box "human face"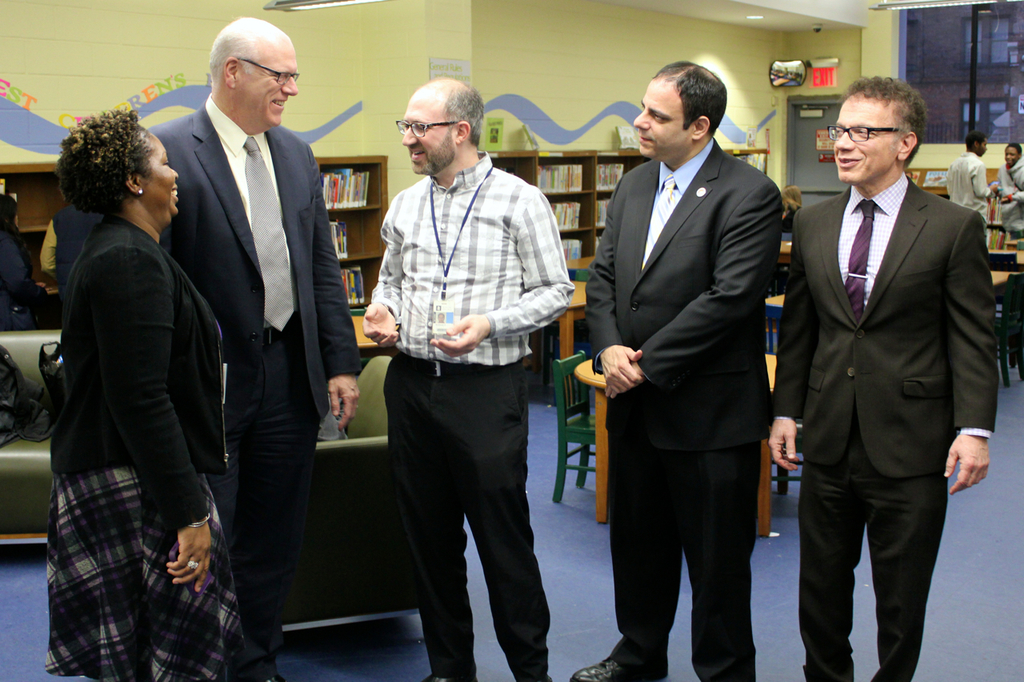
BBox(981, 138, 989, 154)
